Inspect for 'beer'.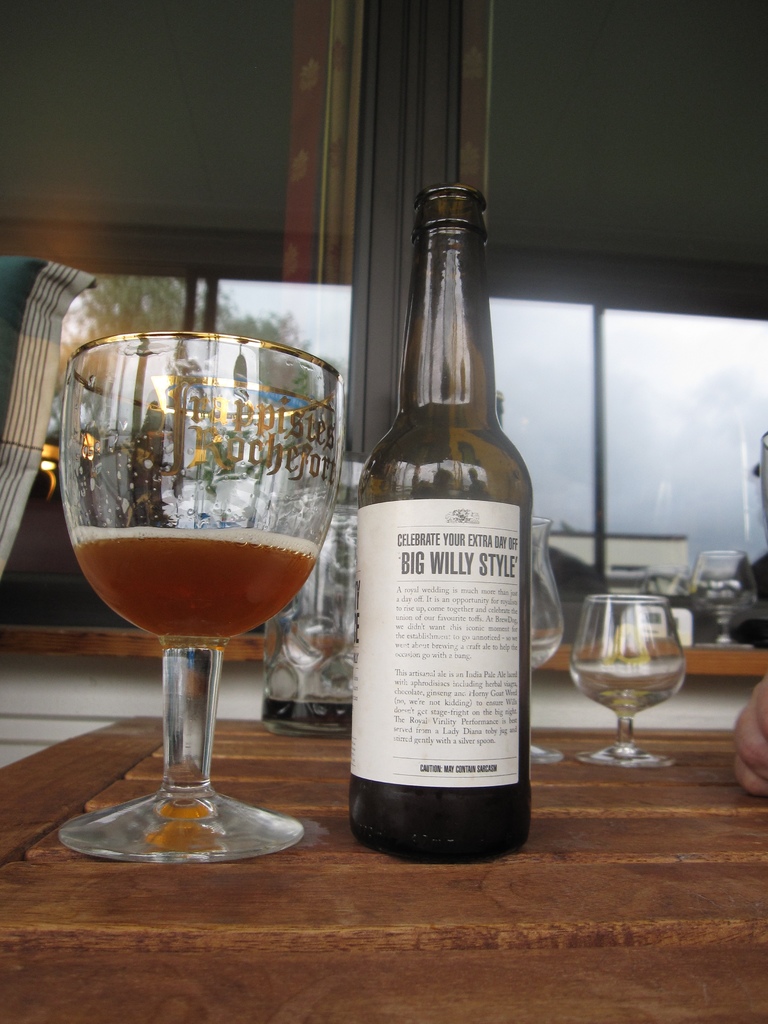
Inspection: {"x1": 348, "y1": 186, "x2": 551, "y2": 861}.
